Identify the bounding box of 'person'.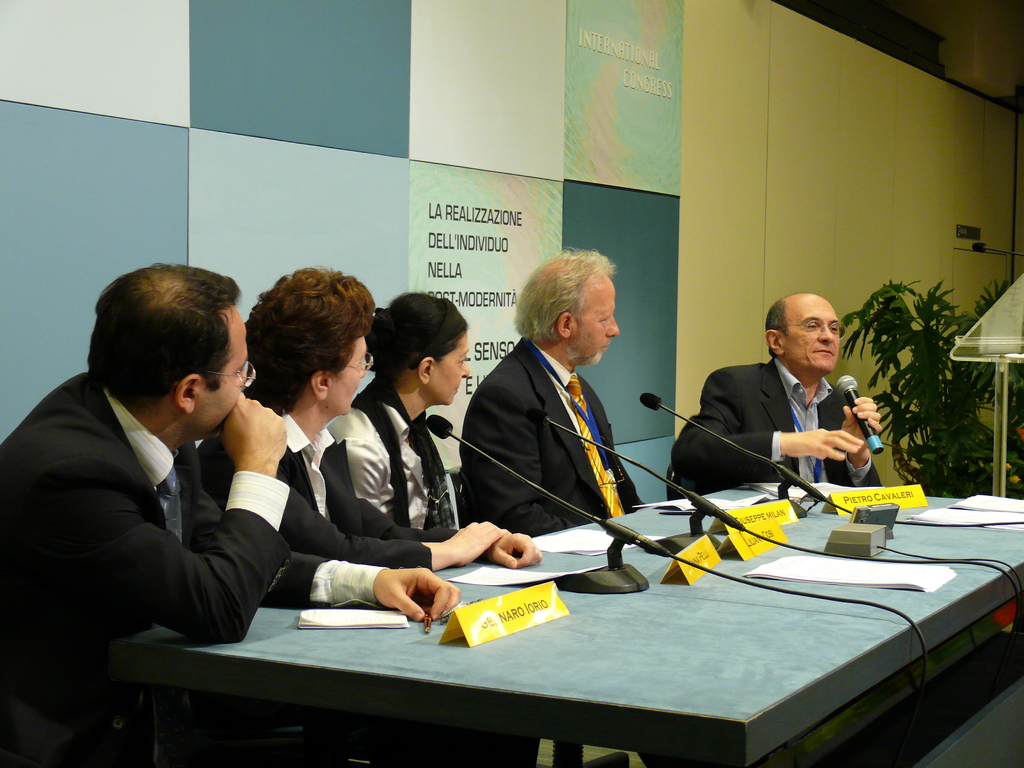
0:261:458:762.
